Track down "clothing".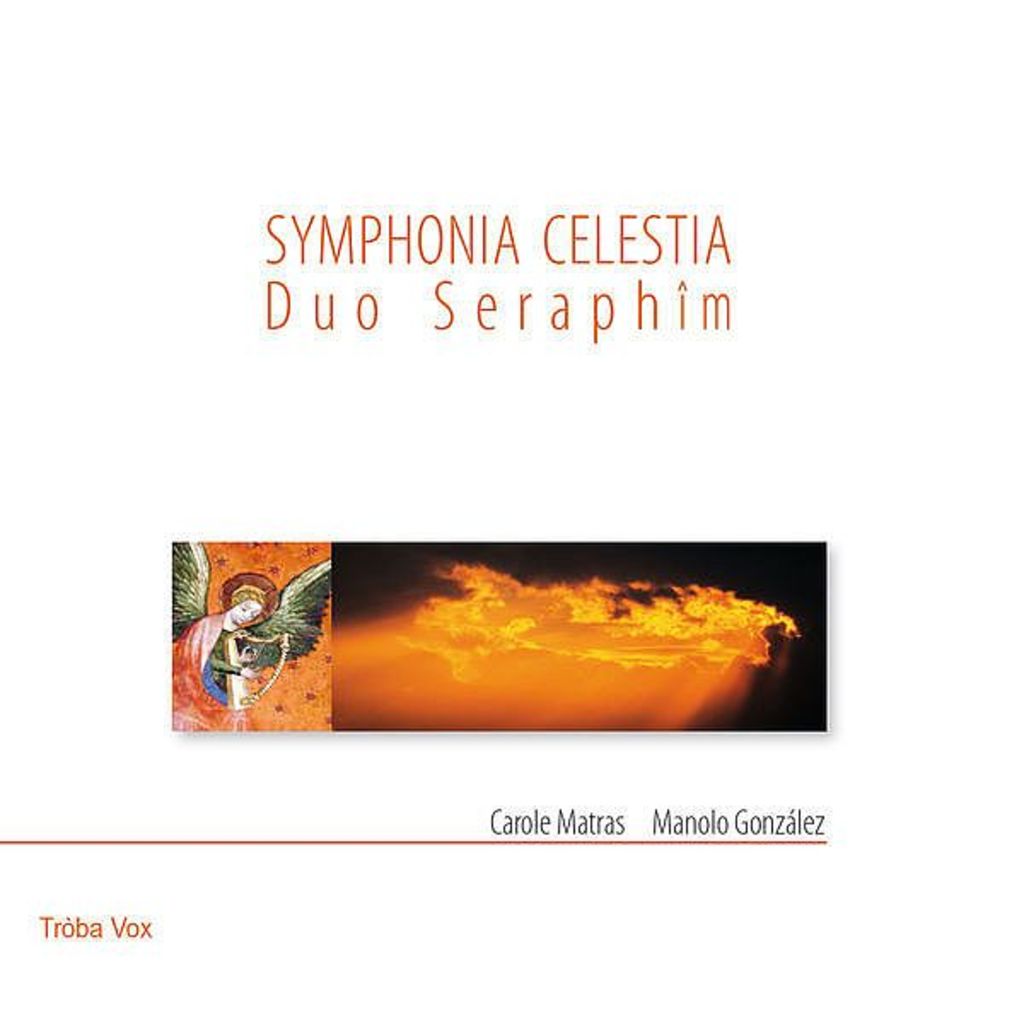
Tracked to [left=169, top=618, right=247, bottom=713].
